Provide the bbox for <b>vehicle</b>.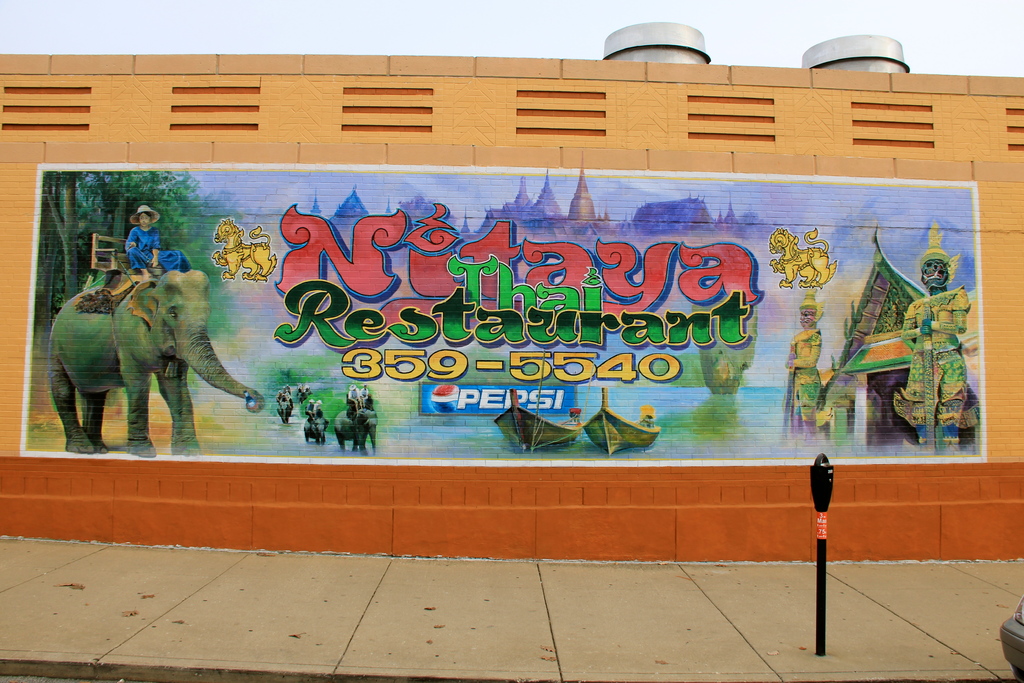
{"left": 493, "top": 349, "right": 585, "bottom": 451}.
